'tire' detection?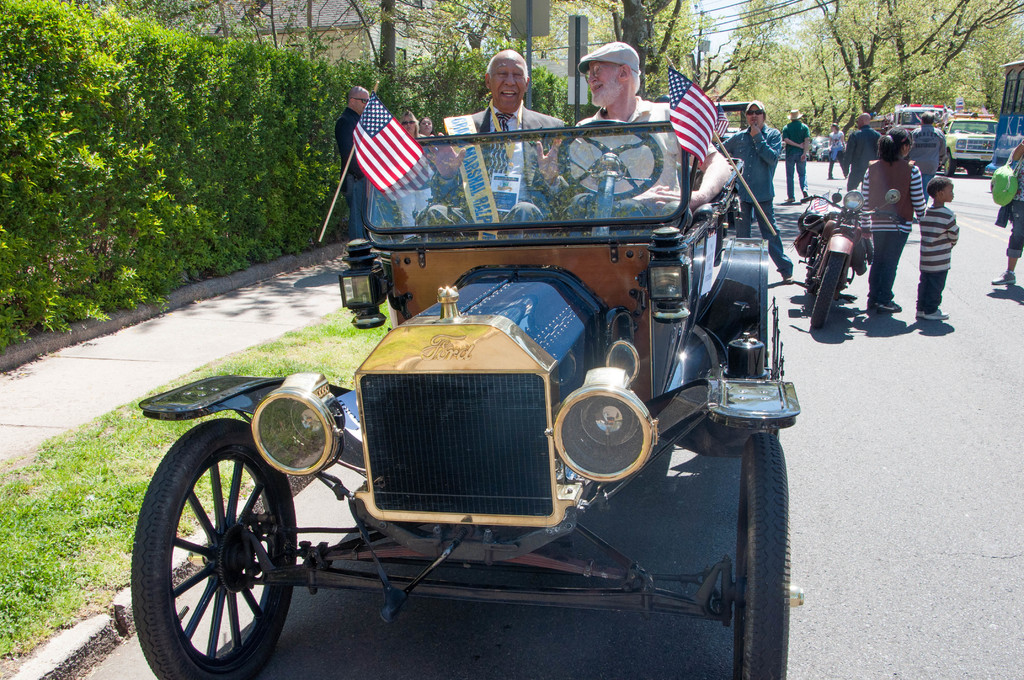
(x1=979, y1=166, x2=985, y2=178)
